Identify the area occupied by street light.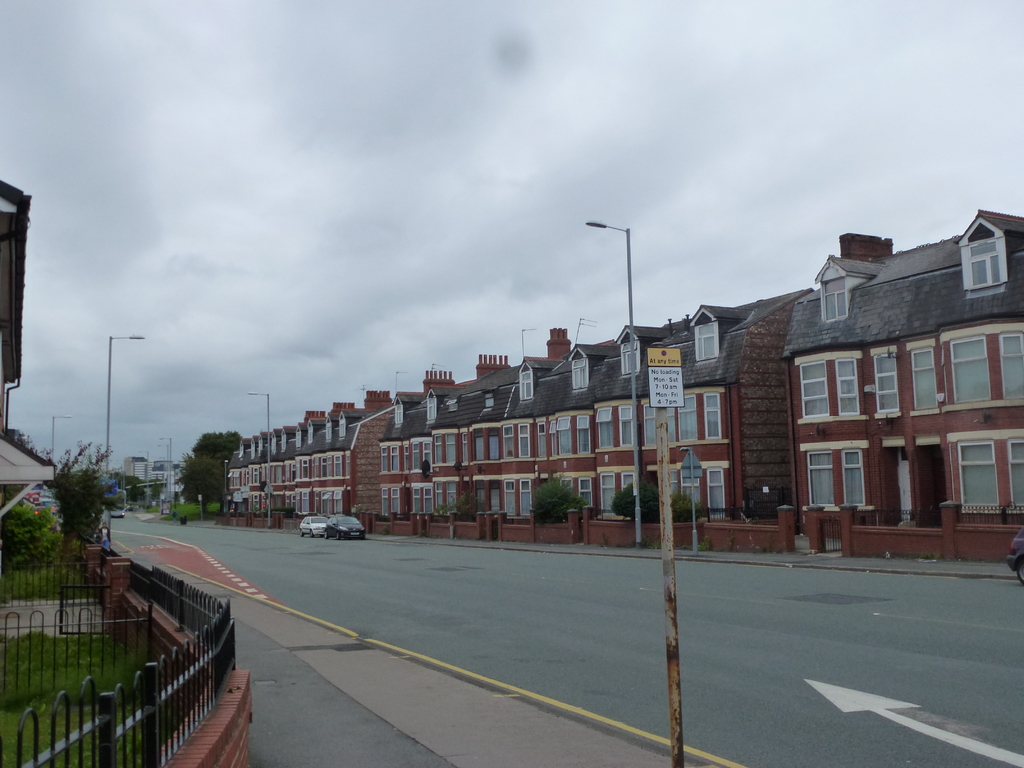
Area: bbox=(138, 449, 152, 507).
